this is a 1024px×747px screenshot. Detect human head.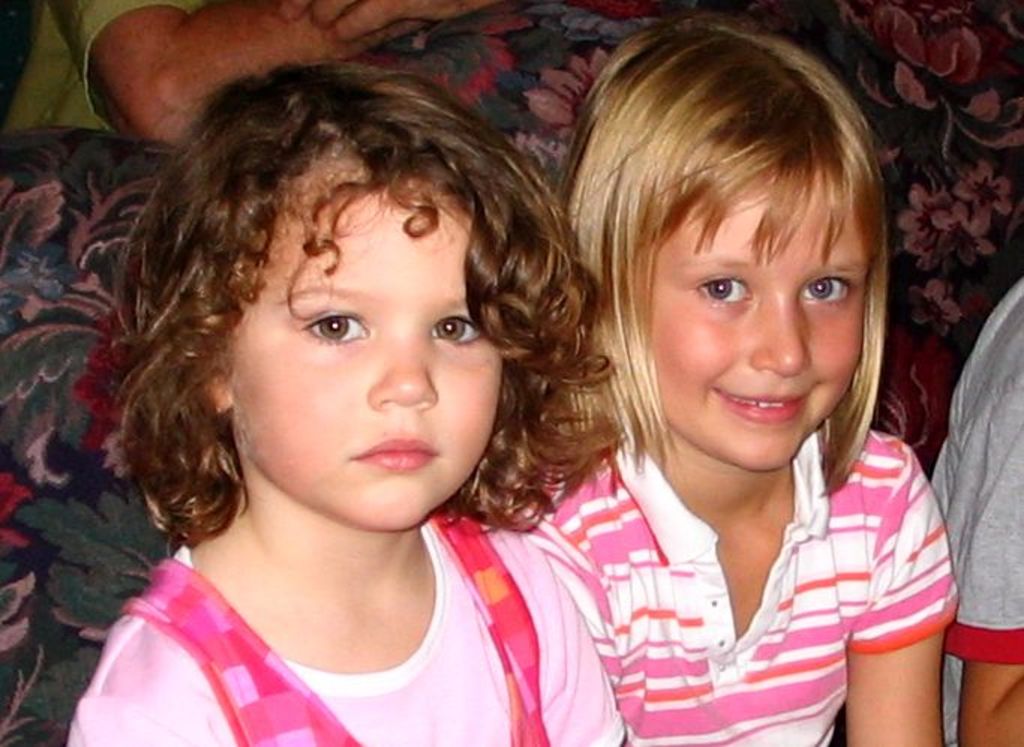
region(550, 16, 904, 465).
